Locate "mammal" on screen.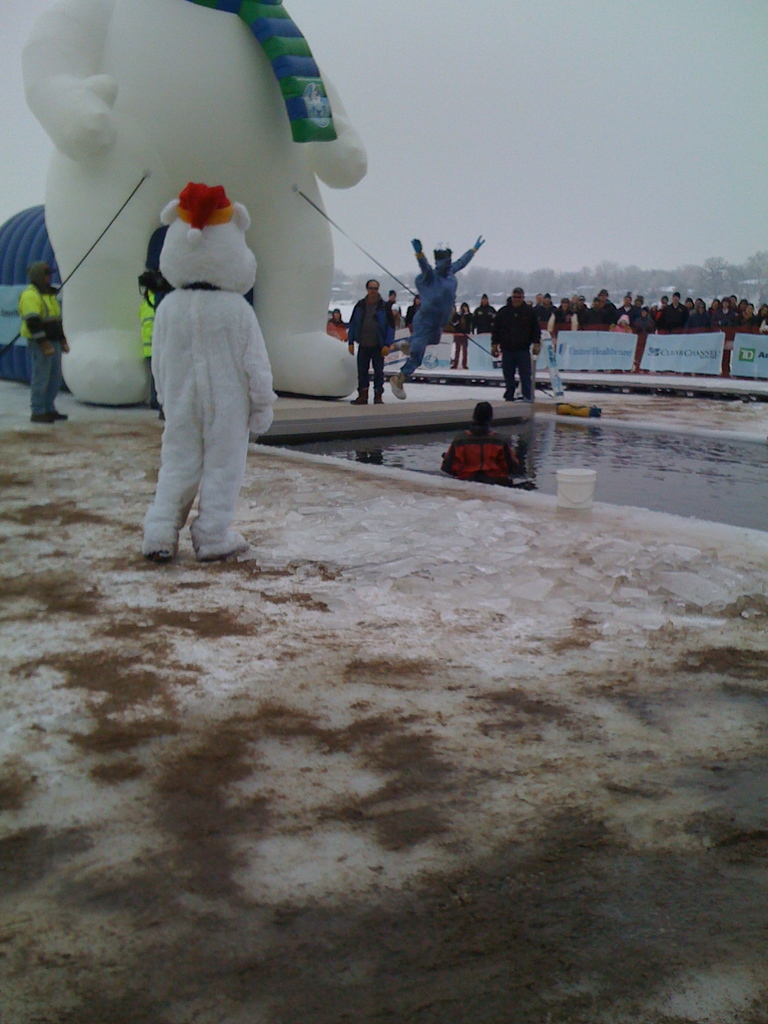
On screen at <box>20,260,72,430</box>.
